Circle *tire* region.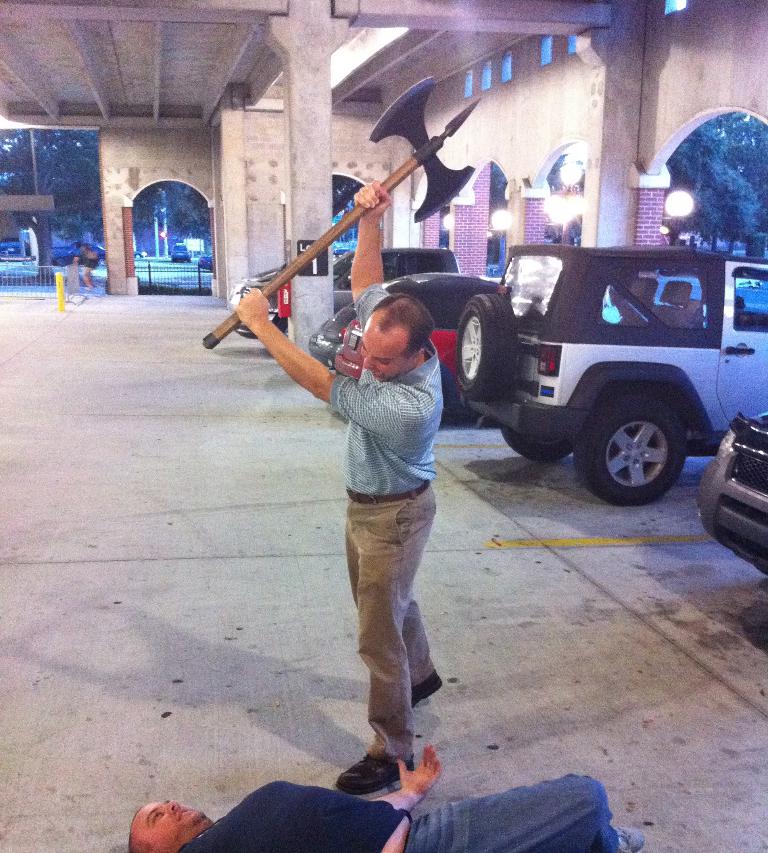
Region: <bbox>580, 385, 711, 497</bbox>.
